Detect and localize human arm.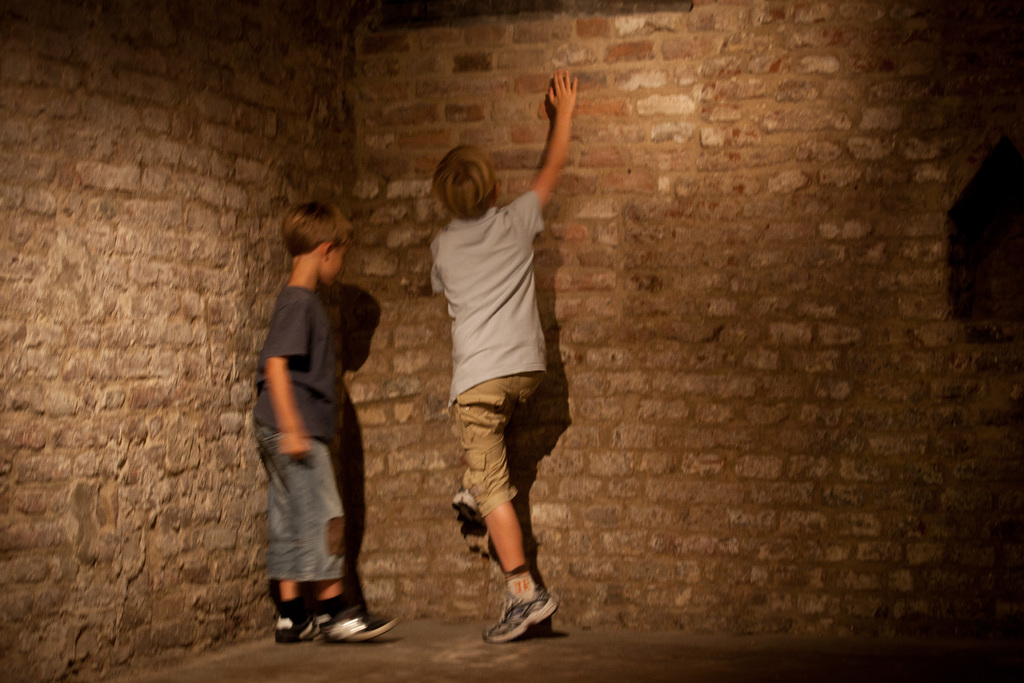
Localized at region(513, 94, 585, 222).
